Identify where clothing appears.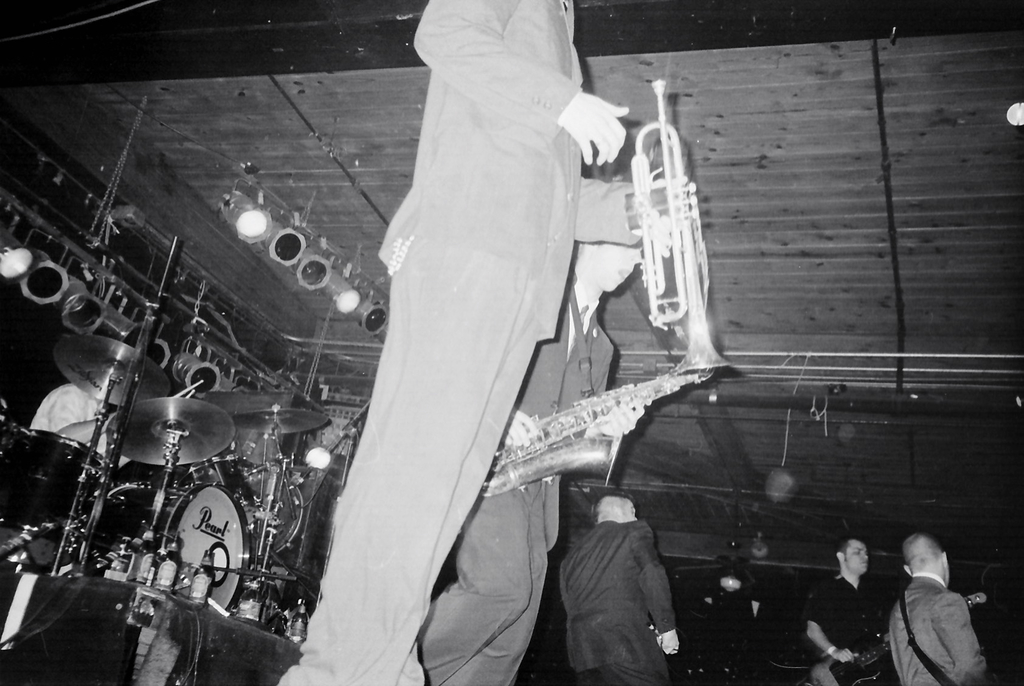
Appears at left=411, top=274, right=633, bottom=685.
